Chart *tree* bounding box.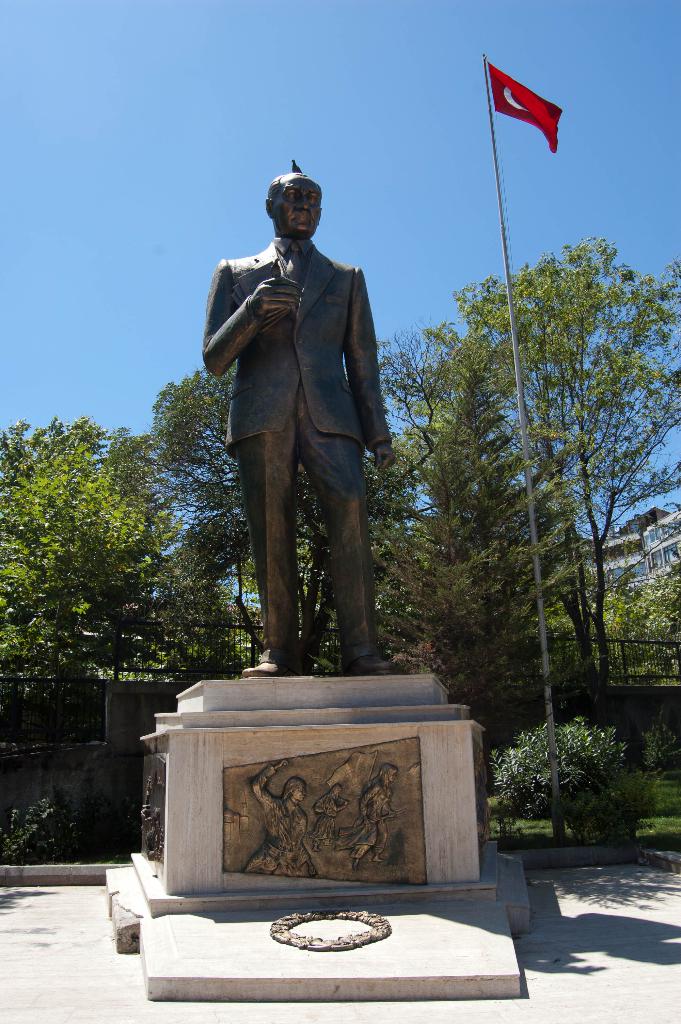
Charted: <region>347, 330, 586, 737</region>.
